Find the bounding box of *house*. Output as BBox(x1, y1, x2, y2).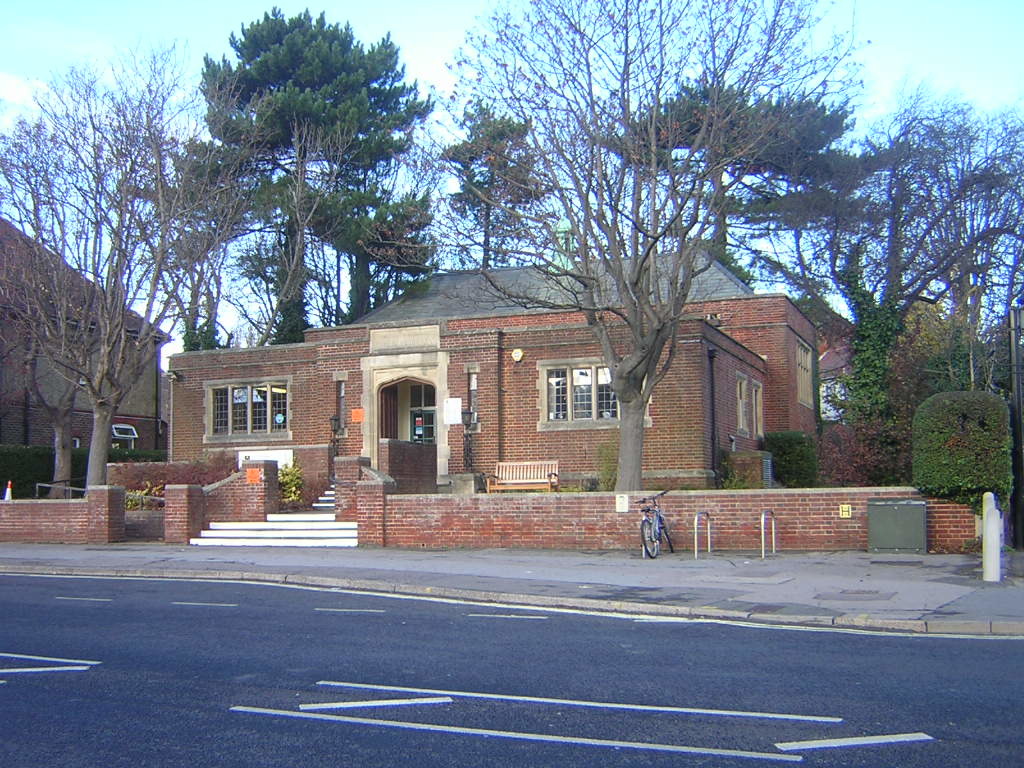
BBox(818, 287, 975, 489).
